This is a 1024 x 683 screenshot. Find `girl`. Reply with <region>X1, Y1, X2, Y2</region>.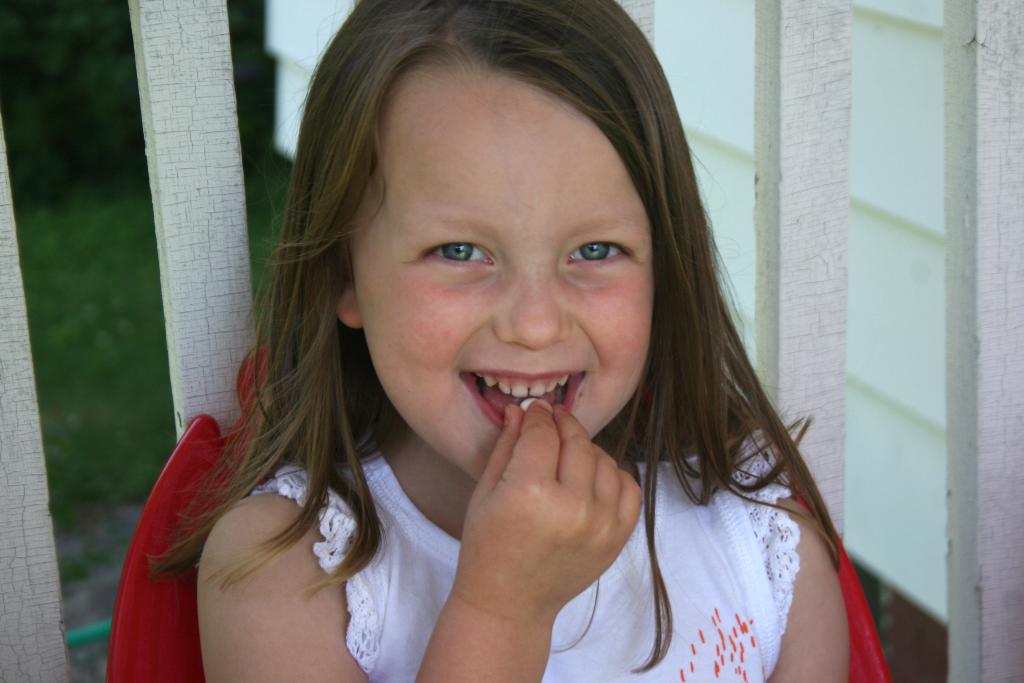
<region>143, 0, 847, 682</region>.
